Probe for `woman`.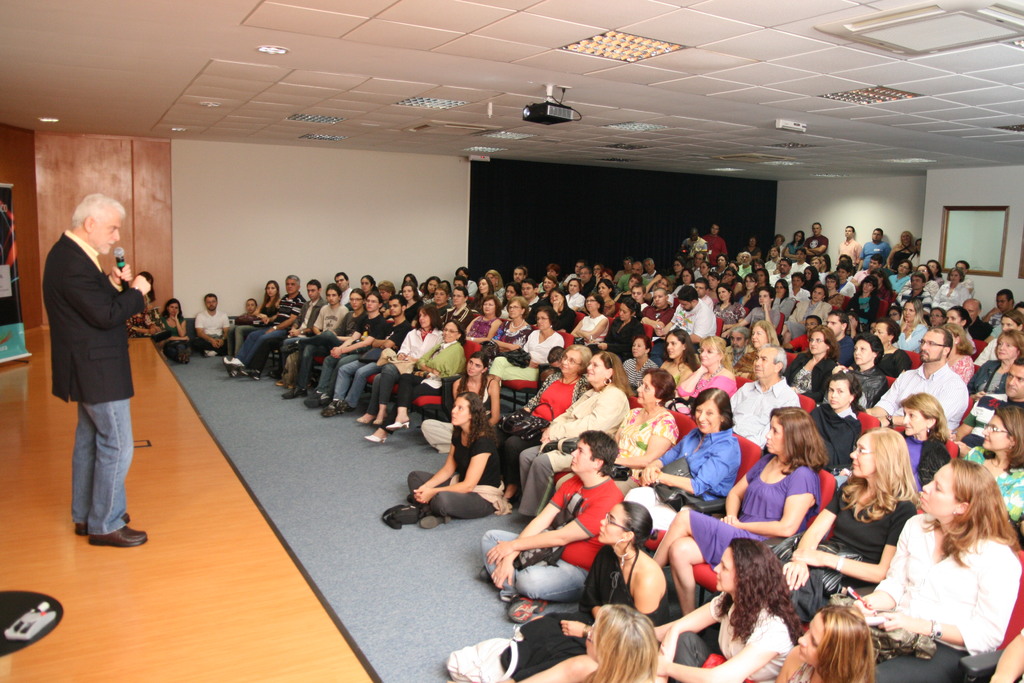
Probe result: bbox=(274, 288, 365, 402).
